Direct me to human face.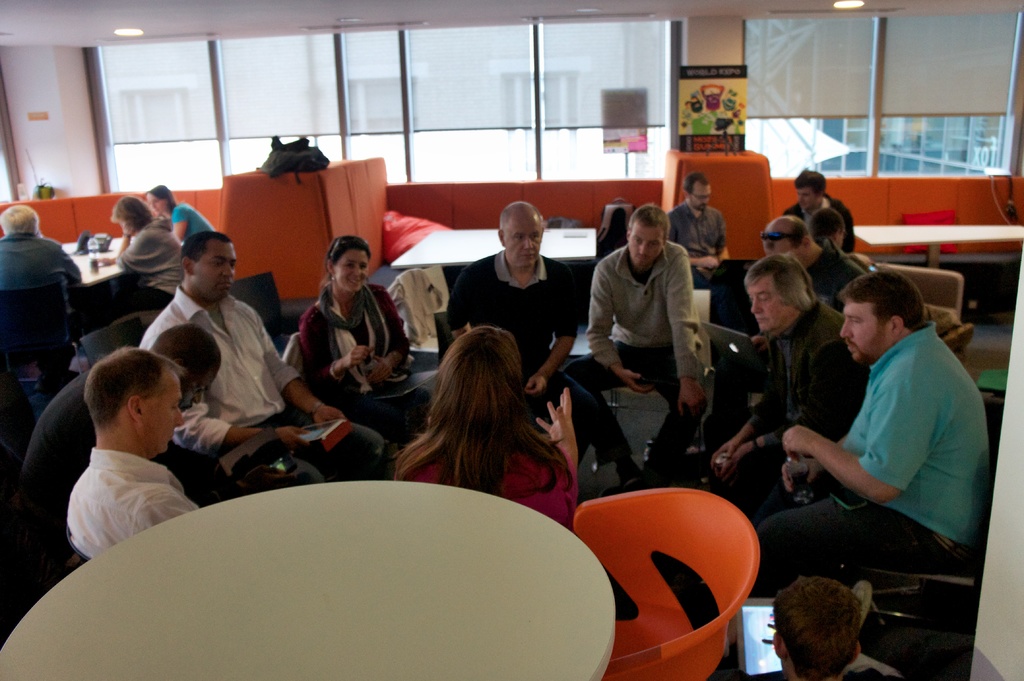
Direction: box(179, 356, 219, 419).
